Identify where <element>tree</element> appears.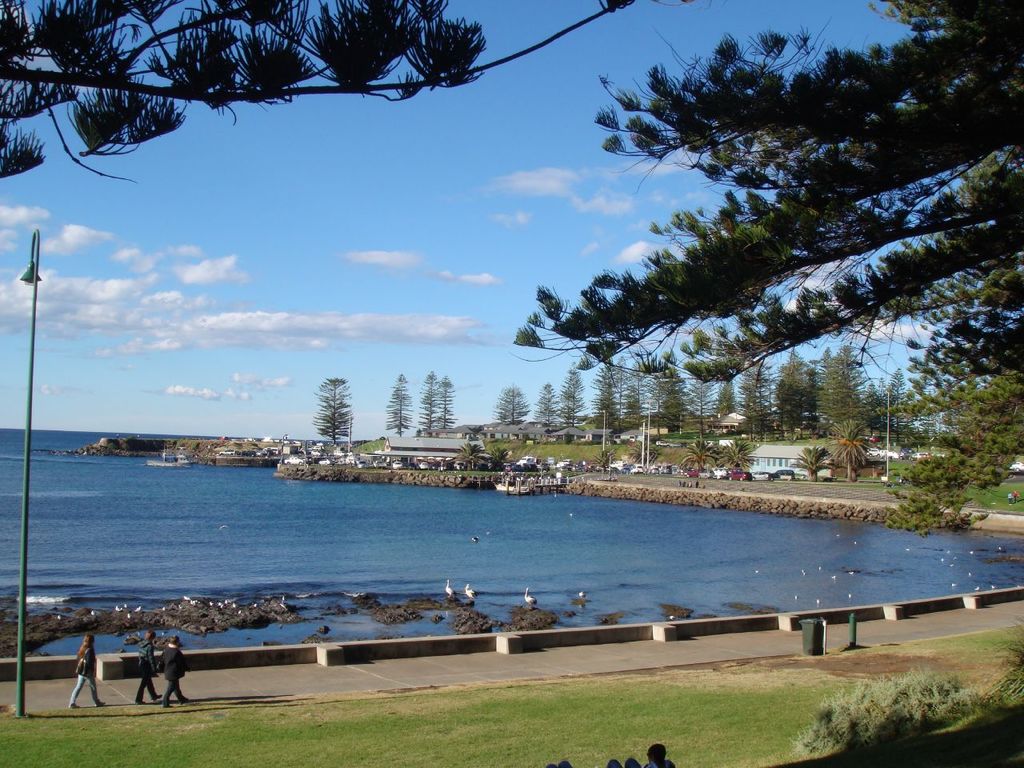
Appears at 4:0:626:182.
